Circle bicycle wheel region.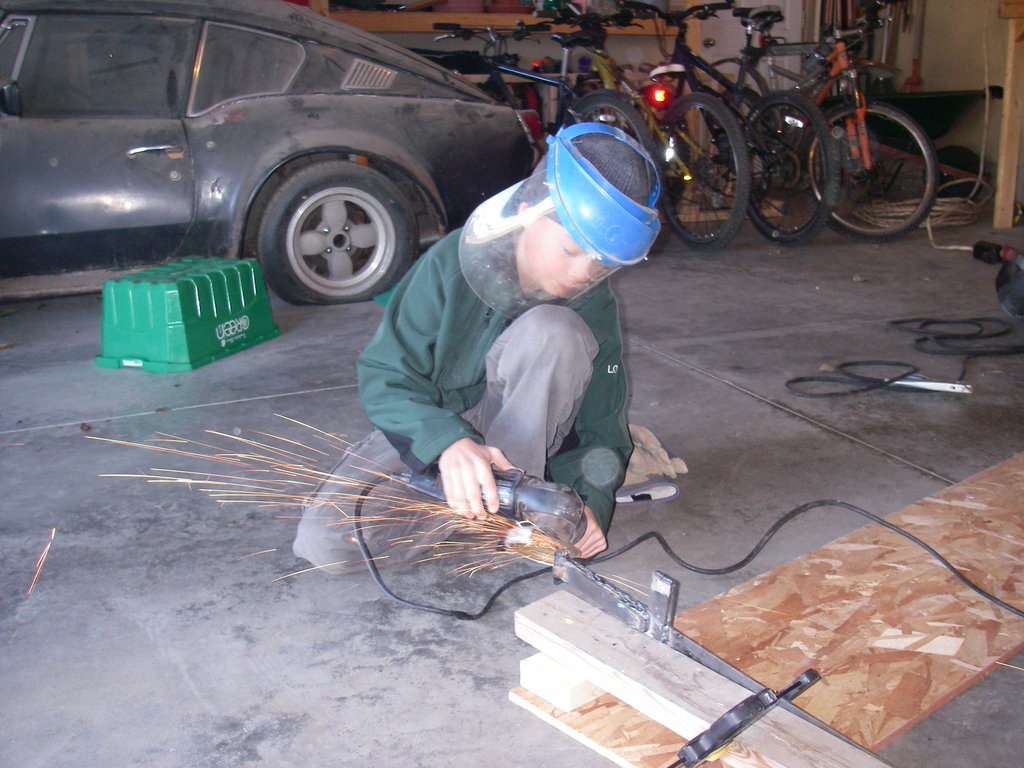
Region: (left=735, top=94, right=842, bottom=243).
